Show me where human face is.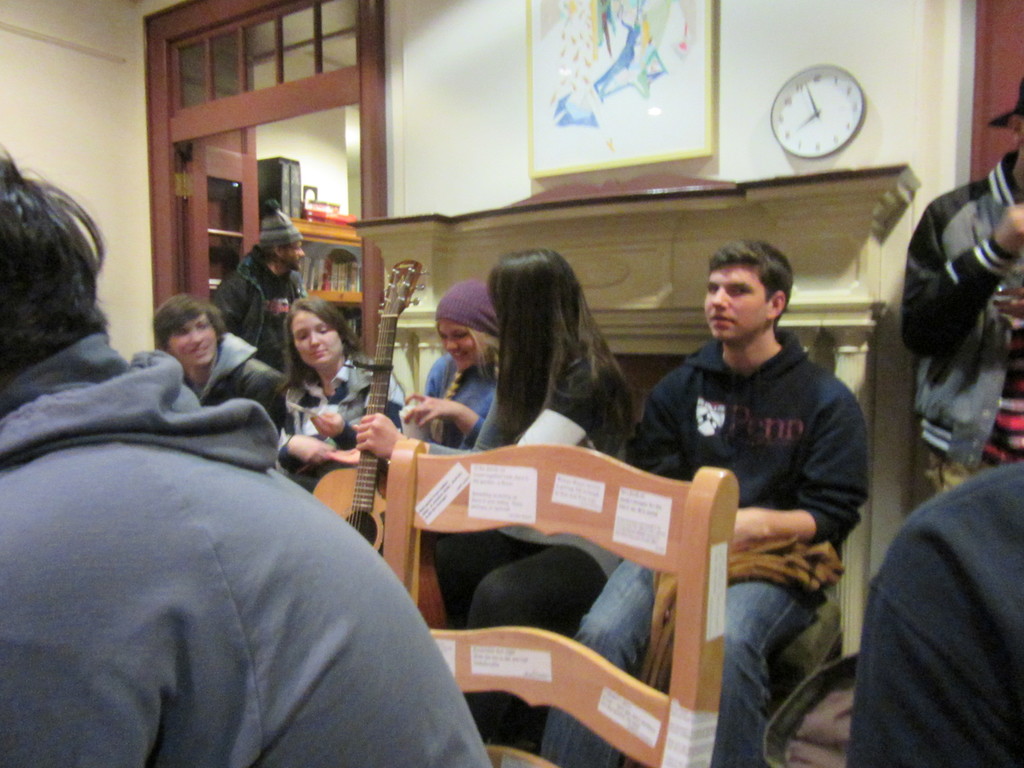
human face is at pyautogui.locateOnScreen(289, 312, 346, 367).
